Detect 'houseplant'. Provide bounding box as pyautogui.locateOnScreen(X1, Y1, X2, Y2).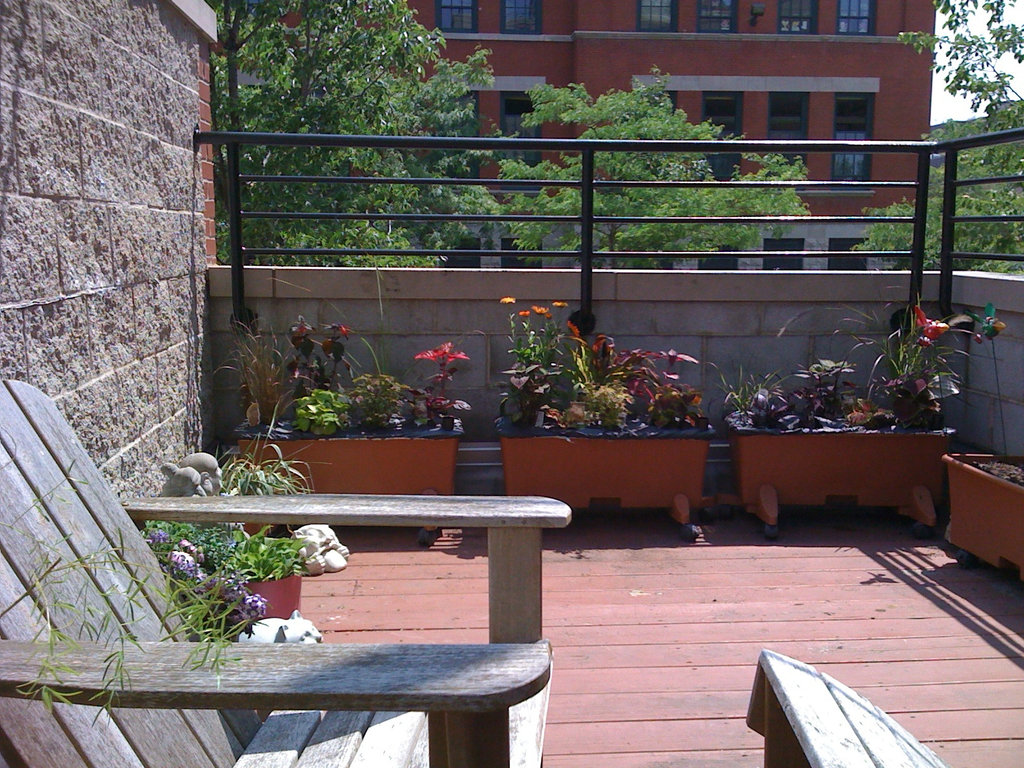
pyautogui.locateOnScreen(943, 299, 1023, 584).
